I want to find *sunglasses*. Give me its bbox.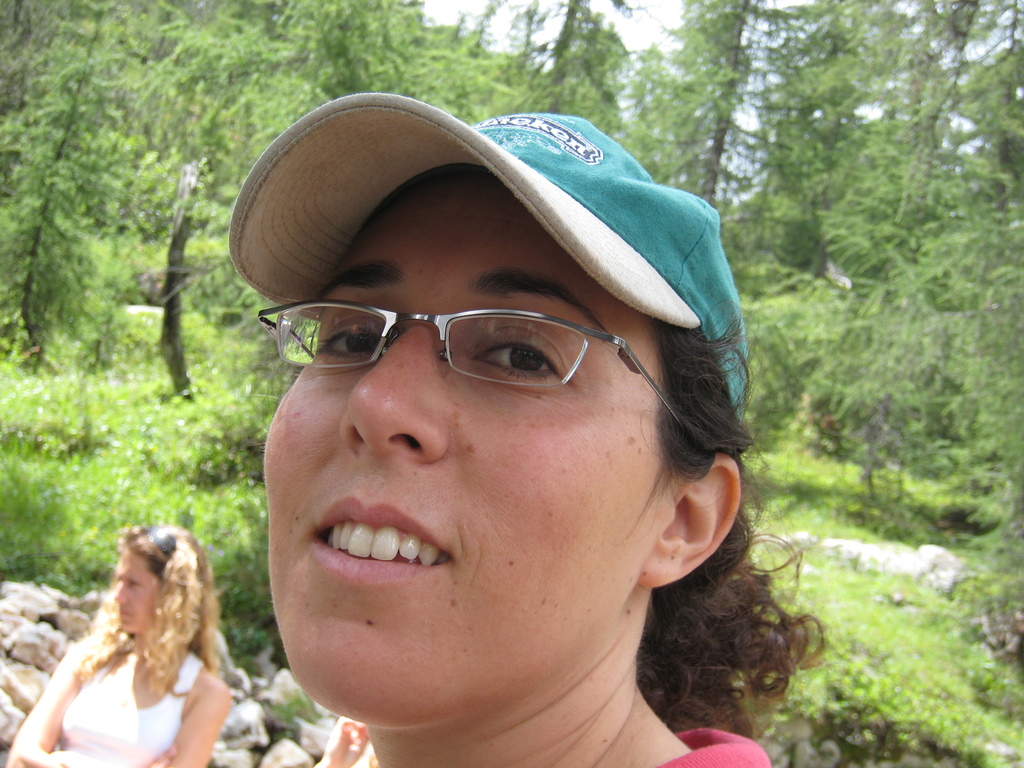
125:518:188:564.
